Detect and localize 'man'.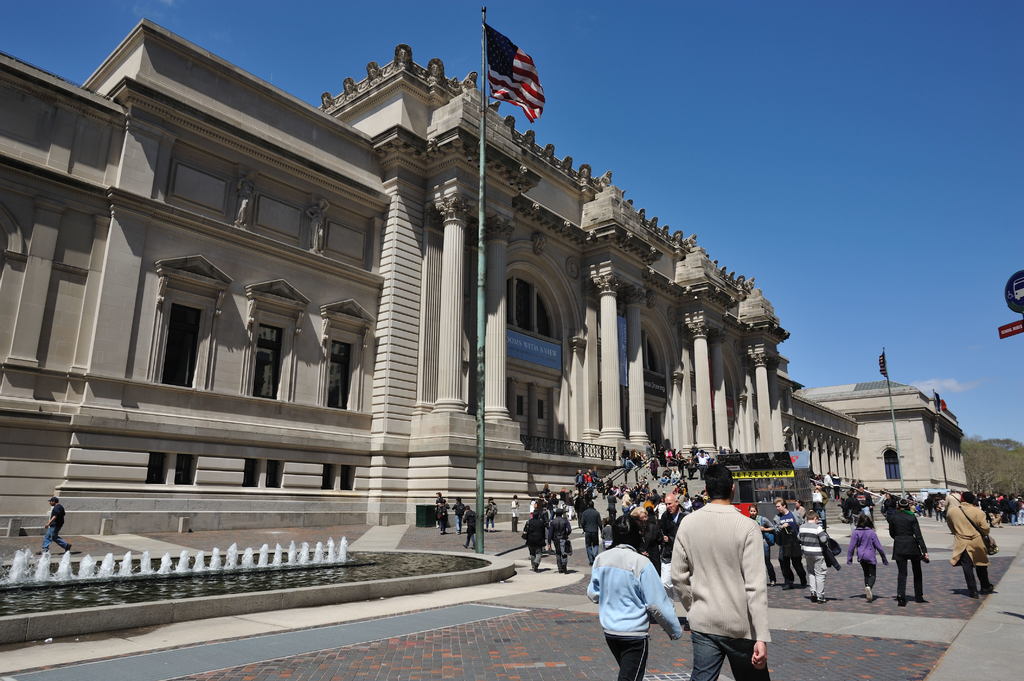
Localized at (790, 496, 805, 525).
